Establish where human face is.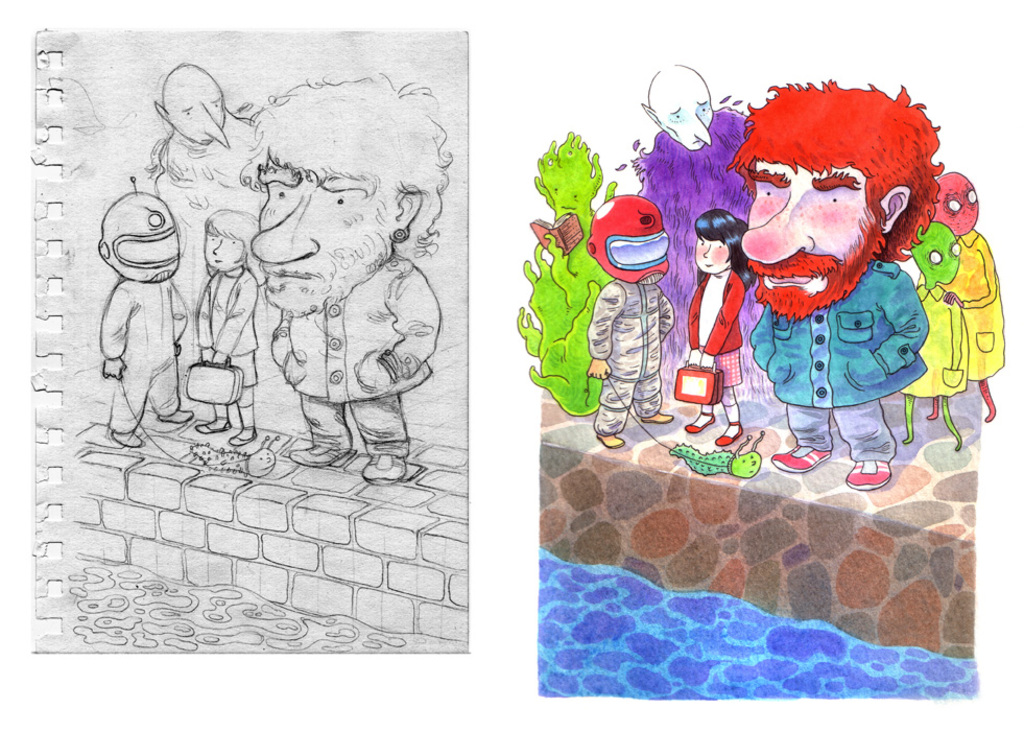
Established at [252, 156, 397, 312].
